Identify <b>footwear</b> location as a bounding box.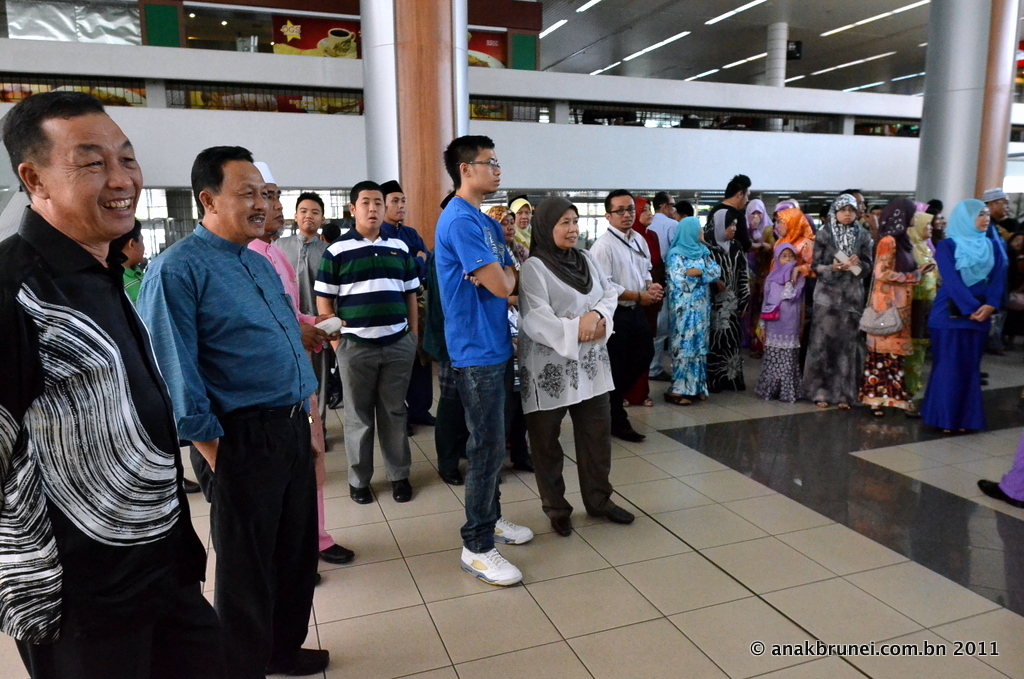
182 475 206 495.
